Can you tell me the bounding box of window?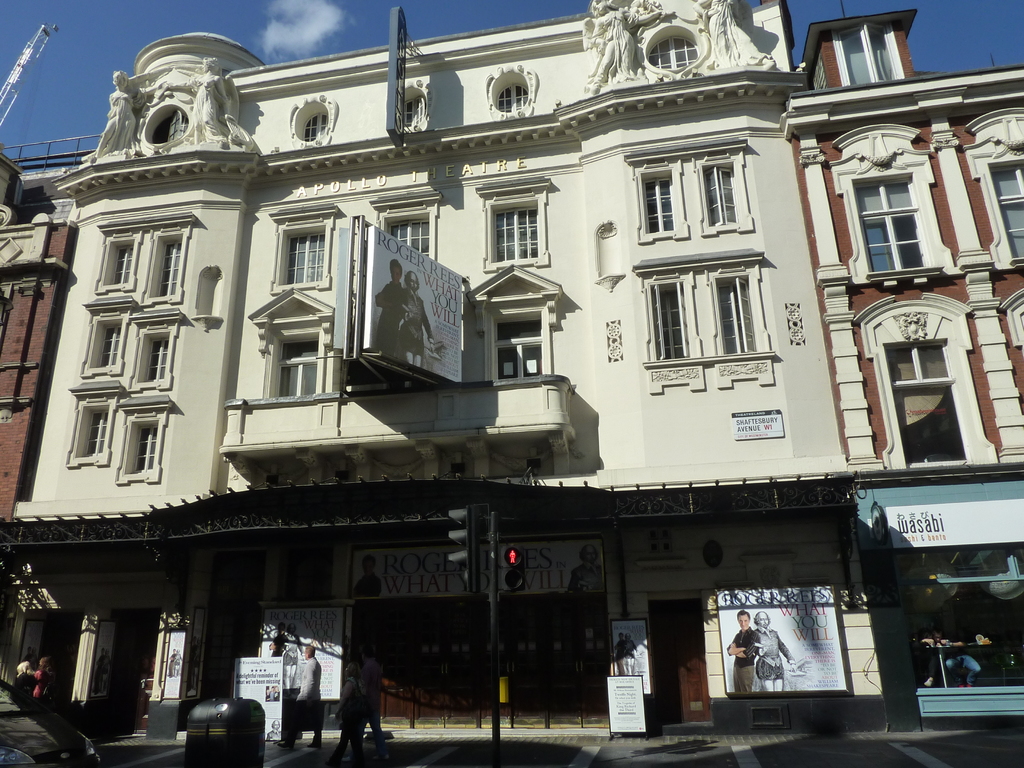
<region>143, 328, 172, 383</region>.
